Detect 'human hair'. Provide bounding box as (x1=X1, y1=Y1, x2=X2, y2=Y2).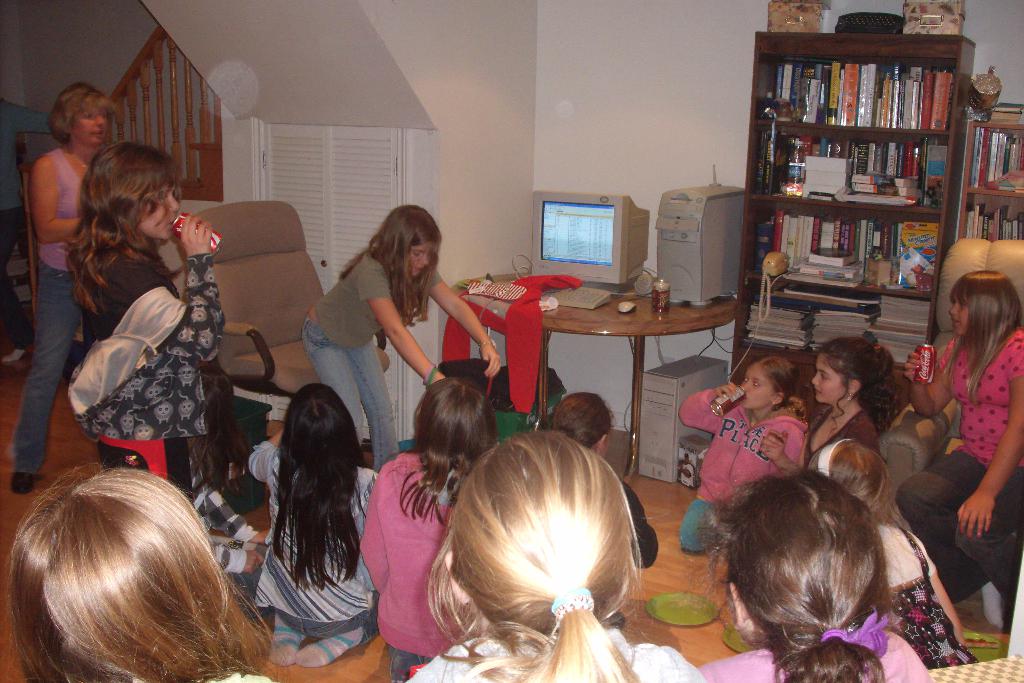
(x1=63, y1=139, x2=184, y2=318).
